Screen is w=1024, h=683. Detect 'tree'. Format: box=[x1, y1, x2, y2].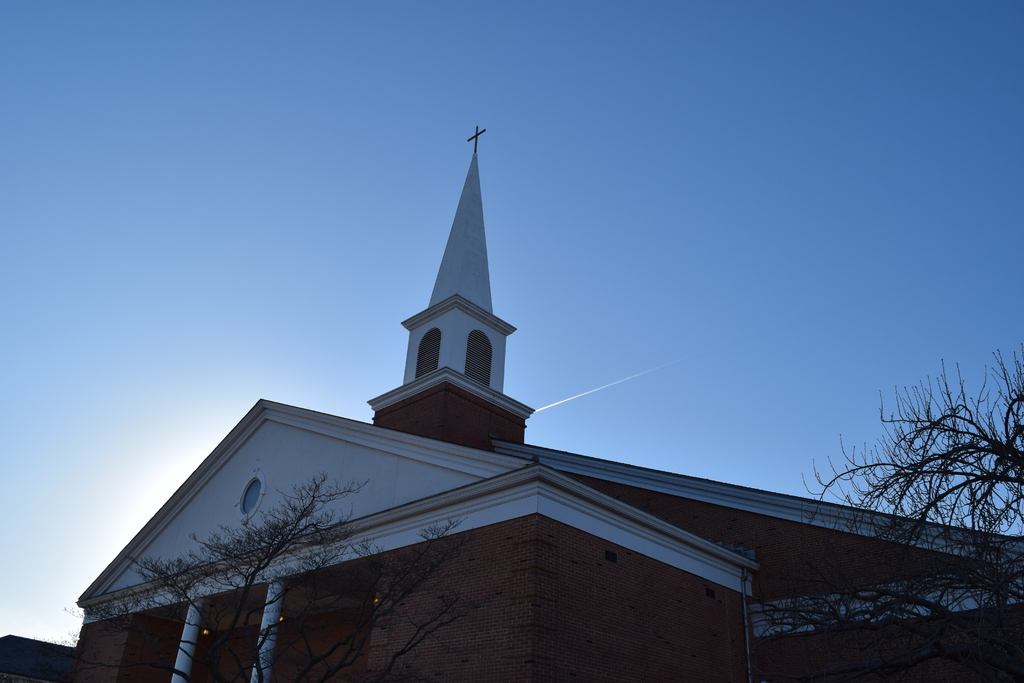
box=[72, 469, 493, 682].
